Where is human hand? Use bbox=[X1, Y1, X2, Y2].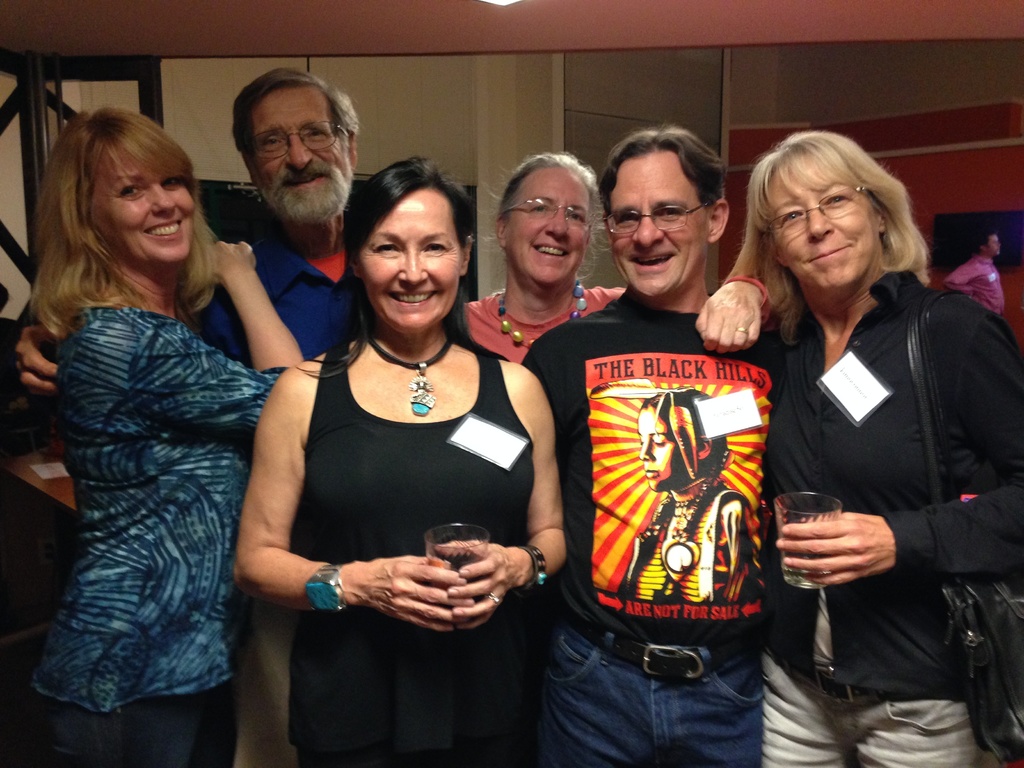
bbox=[203, 239, 257, 290].
